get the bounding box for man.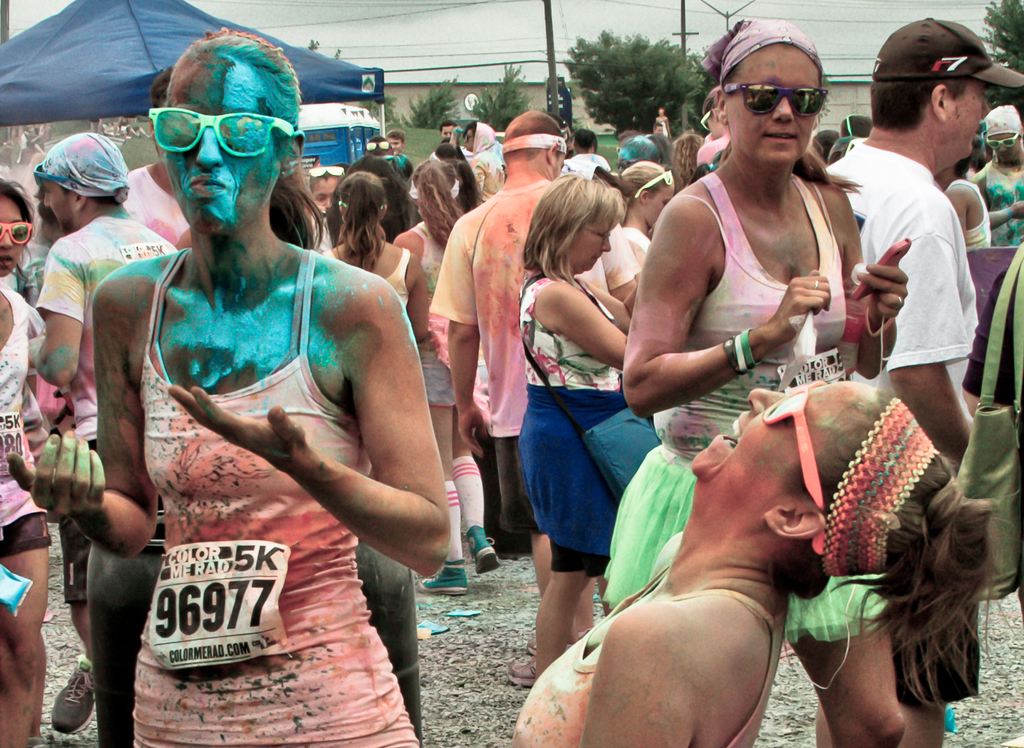
976, 101, 1023, 246.
